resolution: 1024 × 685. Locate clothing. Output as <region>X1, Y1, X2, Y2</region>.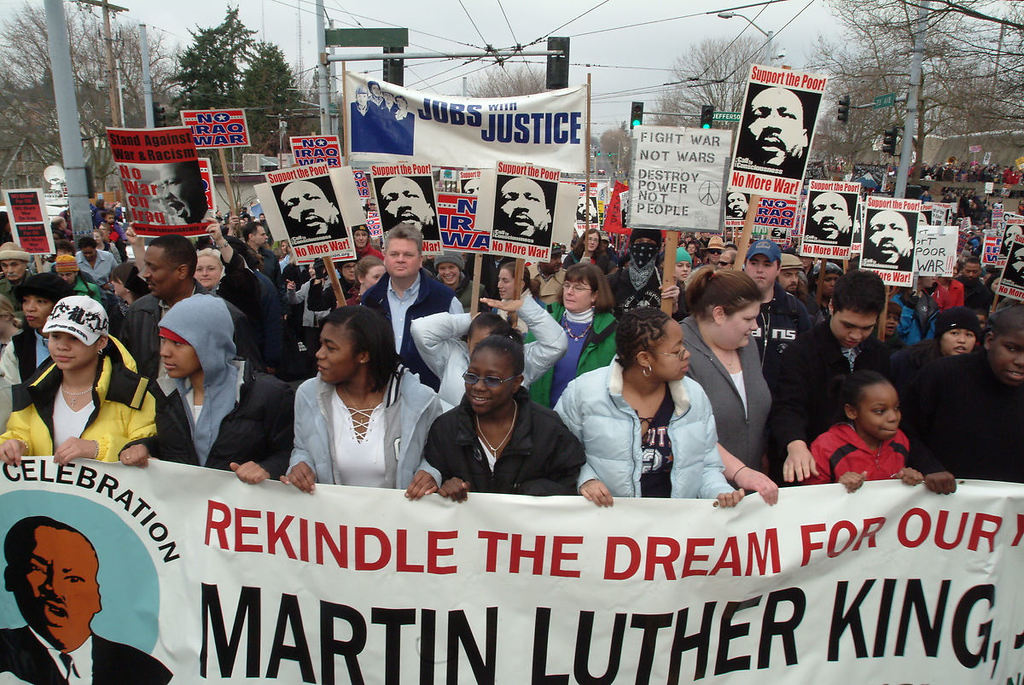
<region>93, 201, 108, 217</region>.
